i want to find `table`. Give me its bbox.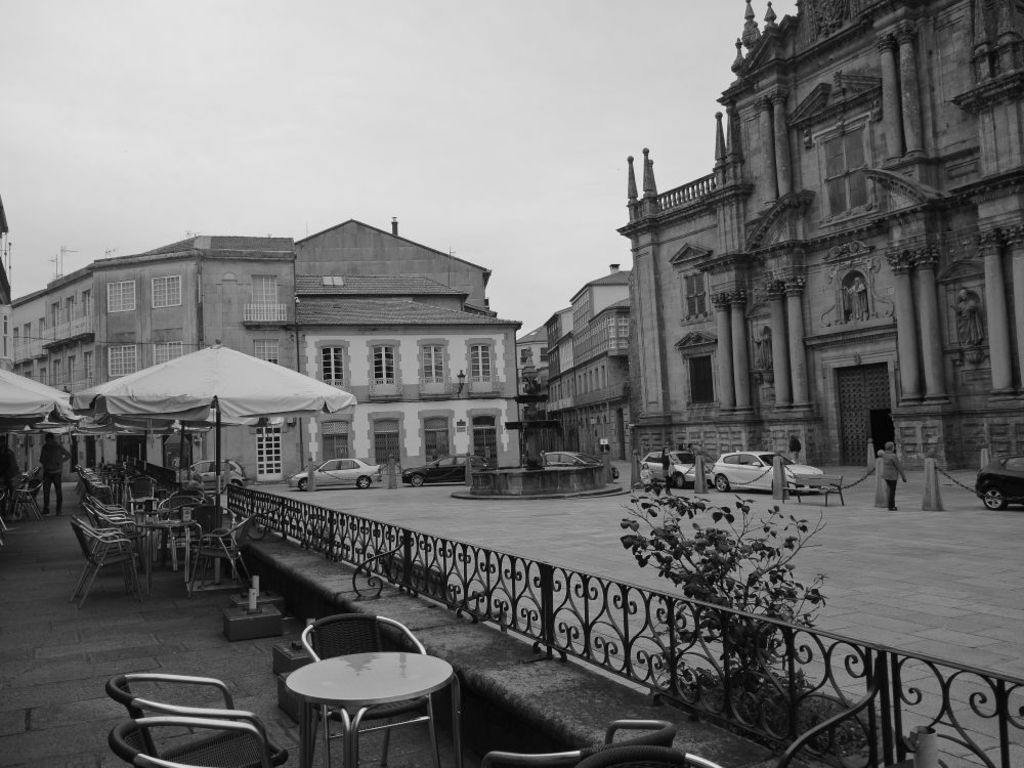
left=140, top=516, right=197, bottom=597.
